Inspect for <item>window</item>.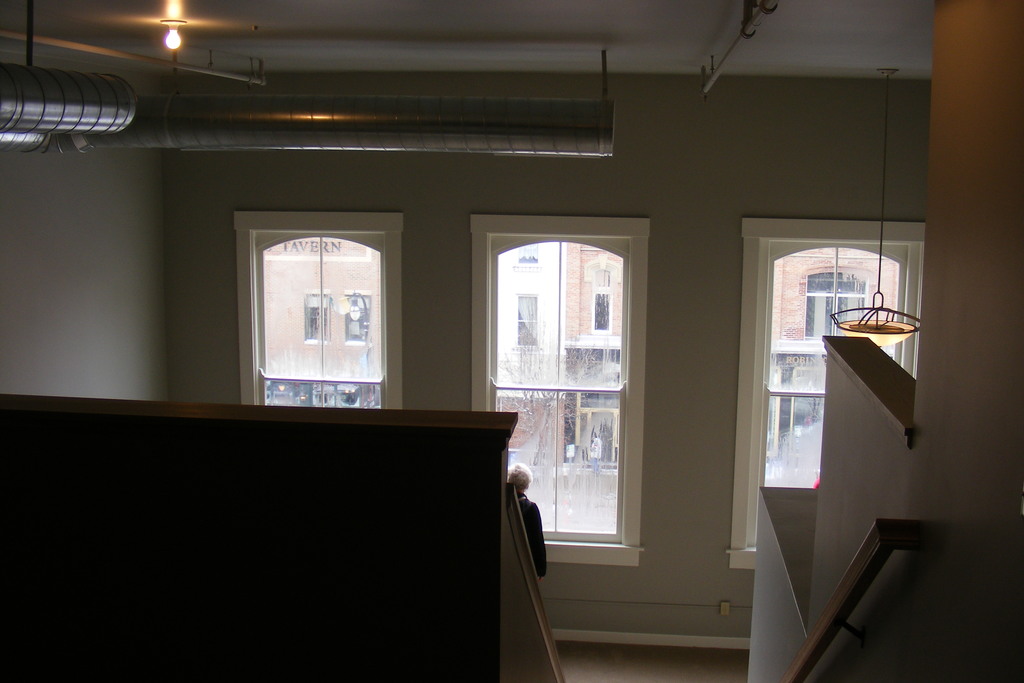
Inspection: {"x1": 593, "y1": 286, "x2": 613, "y2": 333}.
